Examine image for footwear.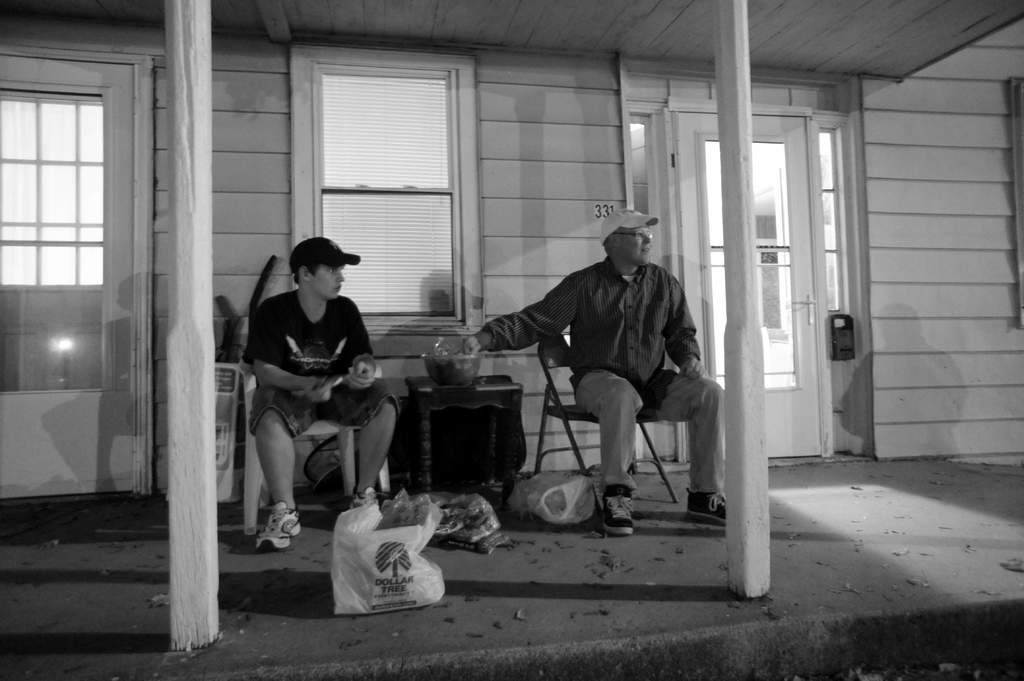
Examination result: region(255, 502, 309, 549).
